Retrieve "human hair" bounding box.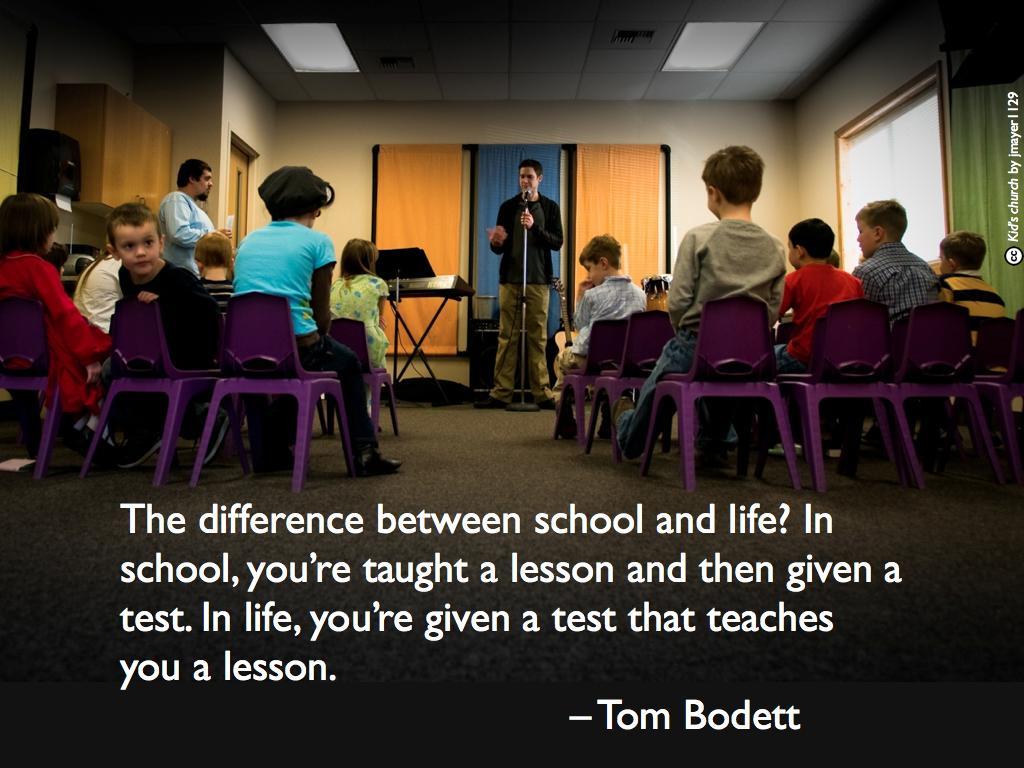
Bounding box: 787 220 843 265.
